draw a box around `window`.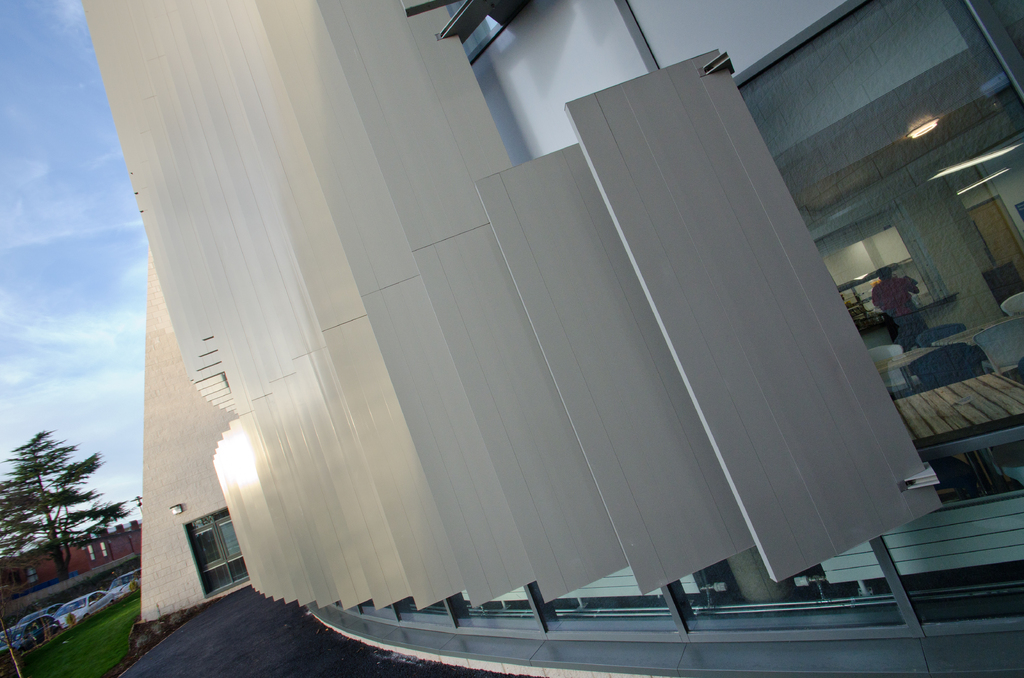
bbox=(188, 513, 249, 600).
